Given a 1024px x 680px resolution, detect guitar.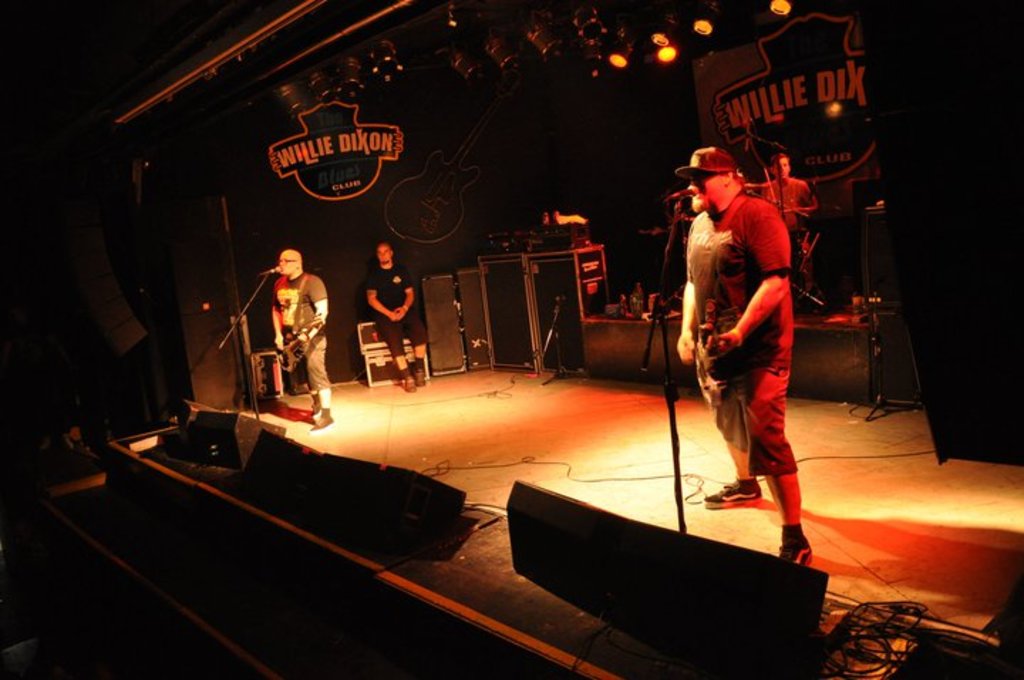
{"left": 279, "top": 317, "right": 321, "bottom": 373}.
